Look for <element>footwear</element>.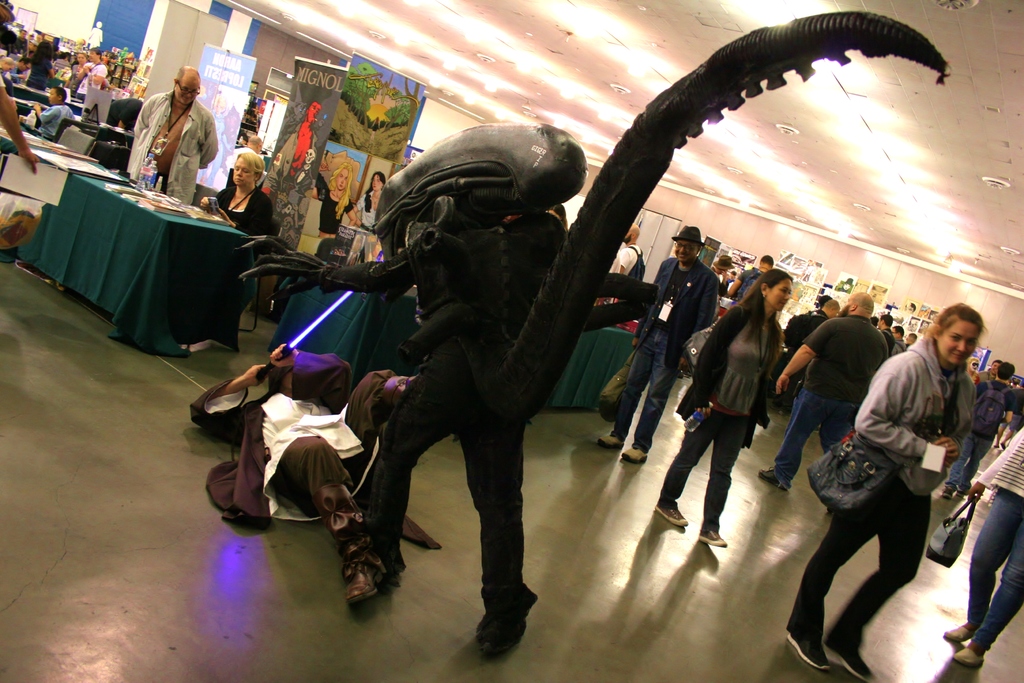
Found: (left=790, top=613, right=836, bottom=671).
